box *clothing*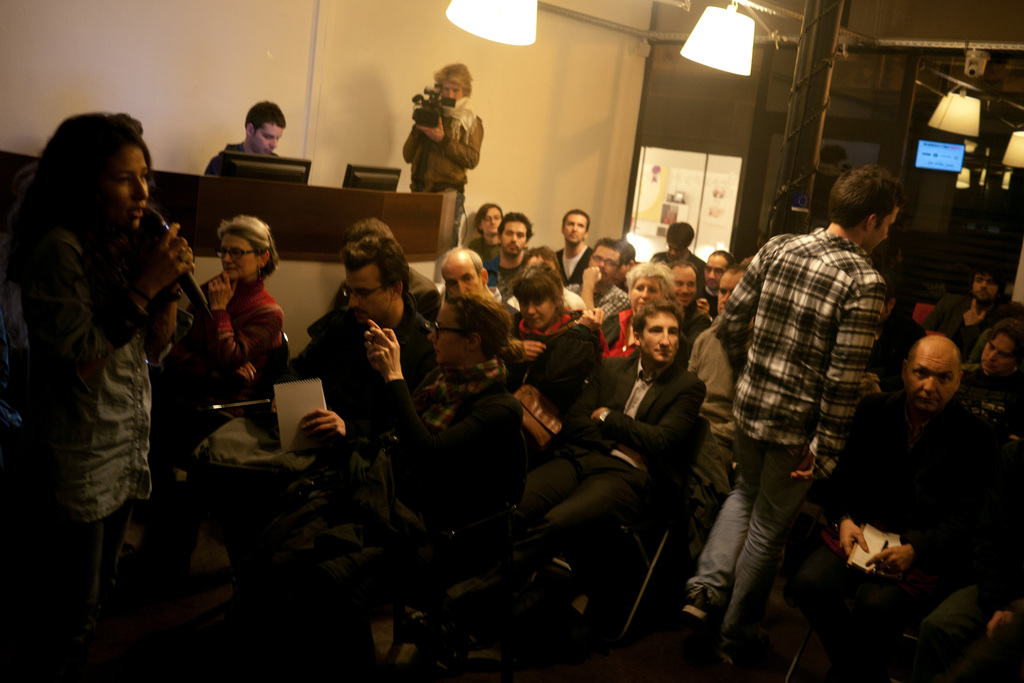
bbox=(340, 260, 440, 331)
